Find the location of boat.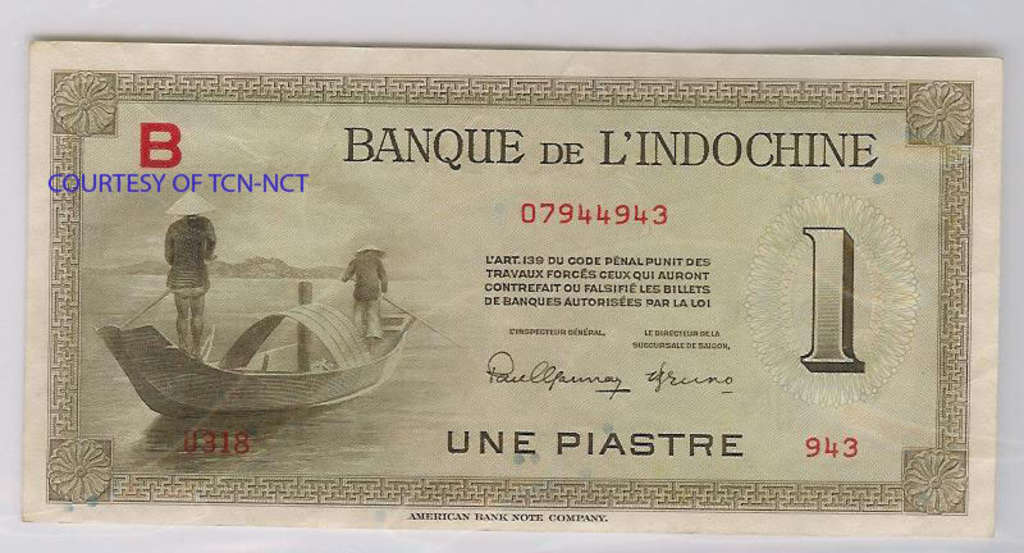
Location: [150,280,410,420].
